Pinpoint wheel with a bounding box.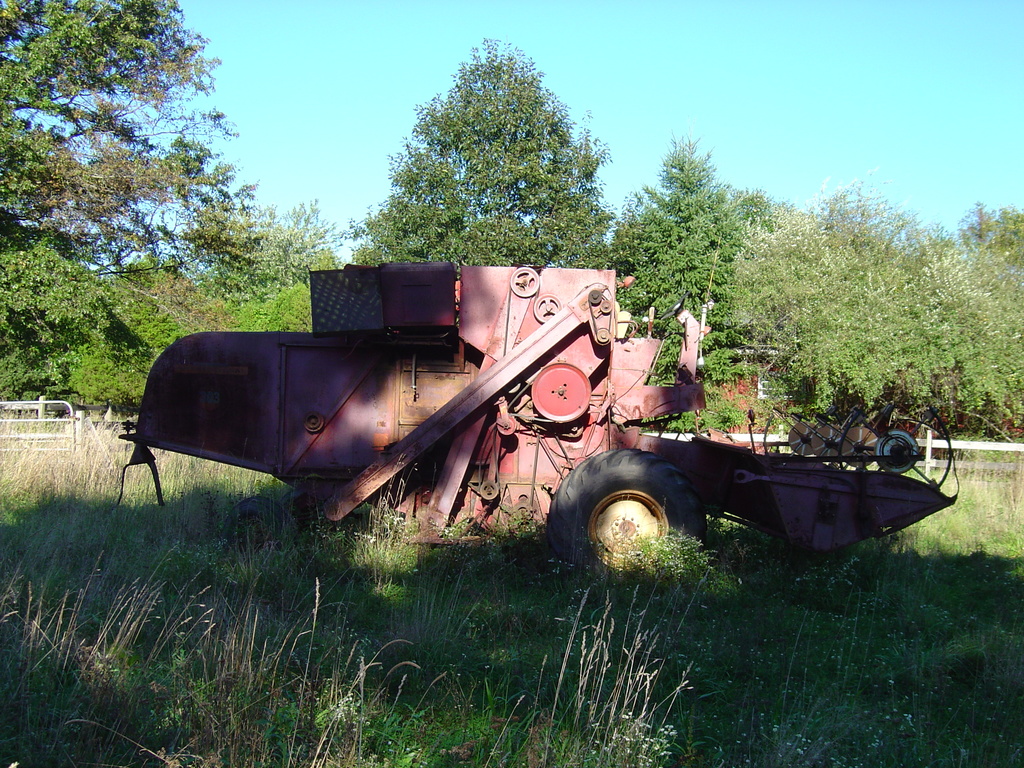
bbox(510, 268, 540, 296).
